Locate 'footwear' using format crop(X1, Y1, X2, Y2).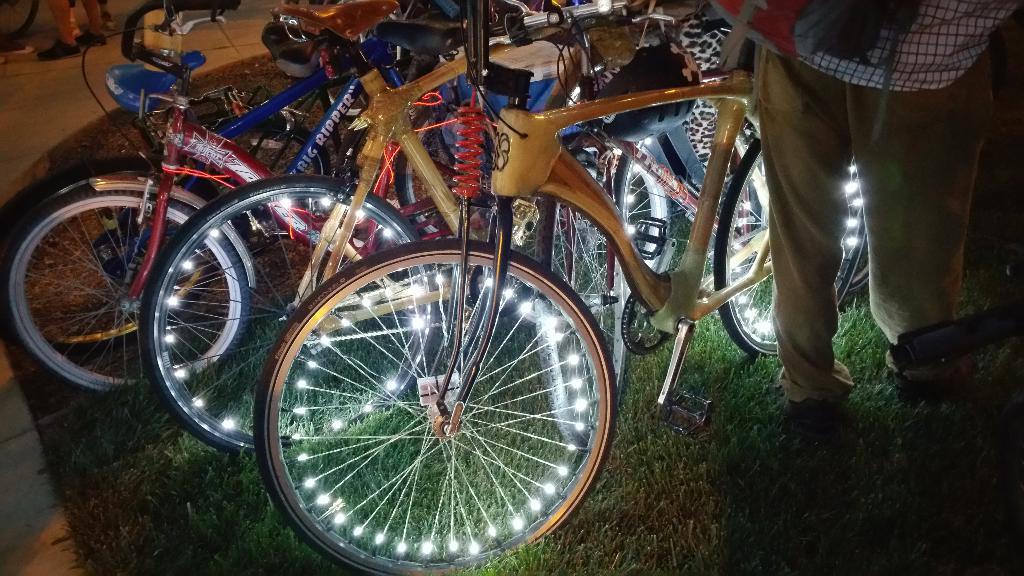
crop(86, 31, 106, 45).
